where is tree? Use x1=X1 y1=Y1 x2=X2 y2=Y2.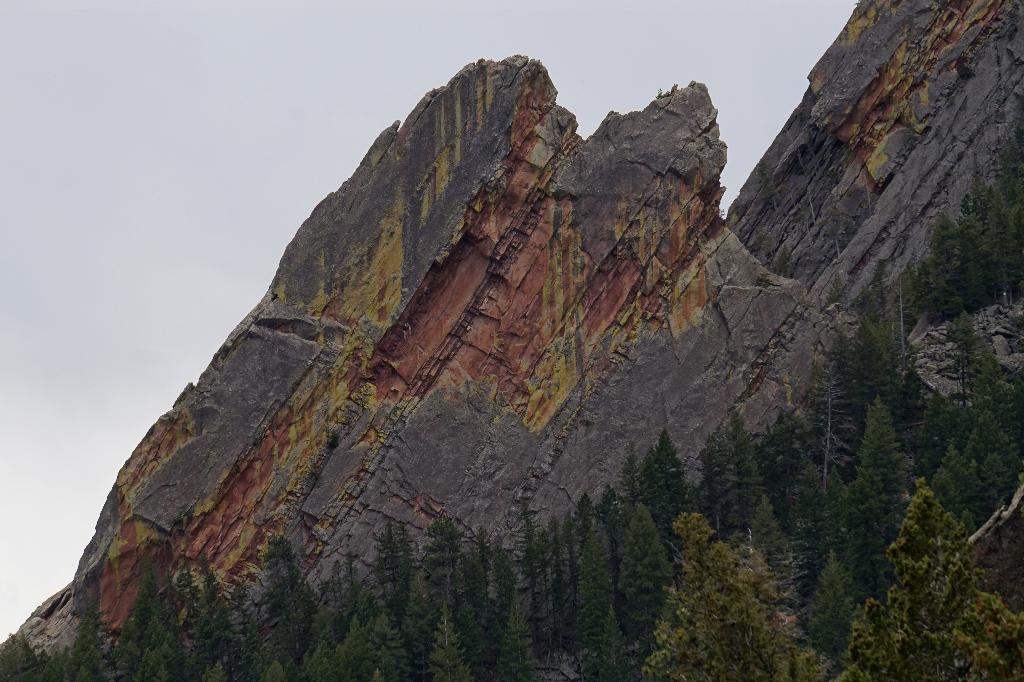
x1=45 y1=606 x2=114 y2=681.
